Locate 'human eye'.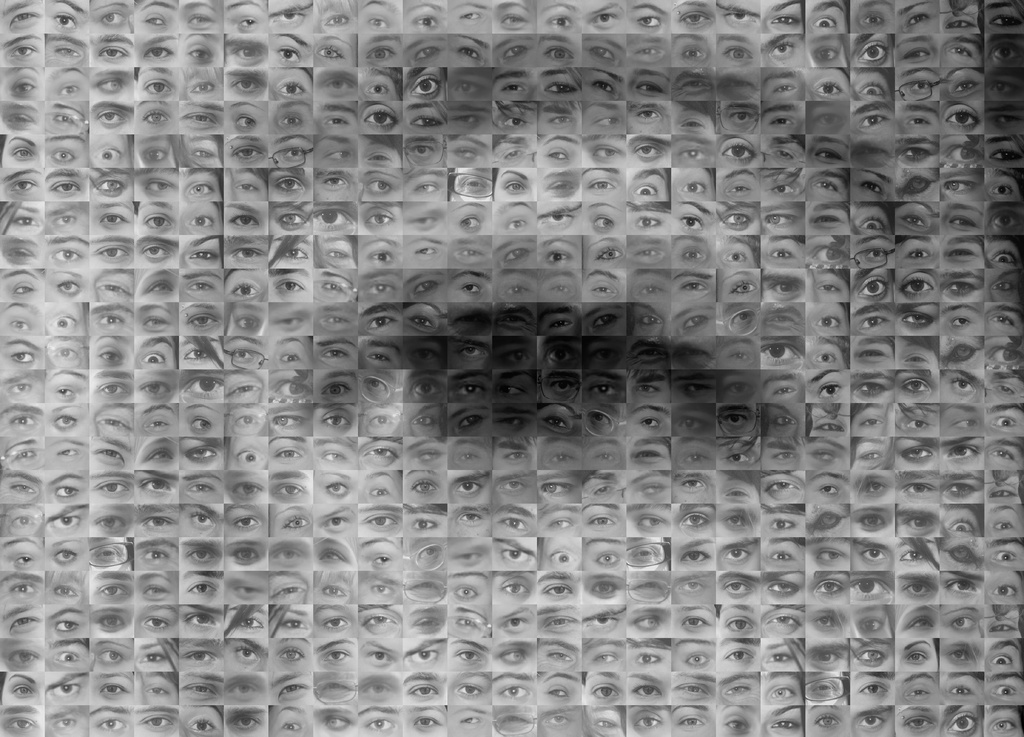
Bounding box: box=[275, 581, 303, 599].
